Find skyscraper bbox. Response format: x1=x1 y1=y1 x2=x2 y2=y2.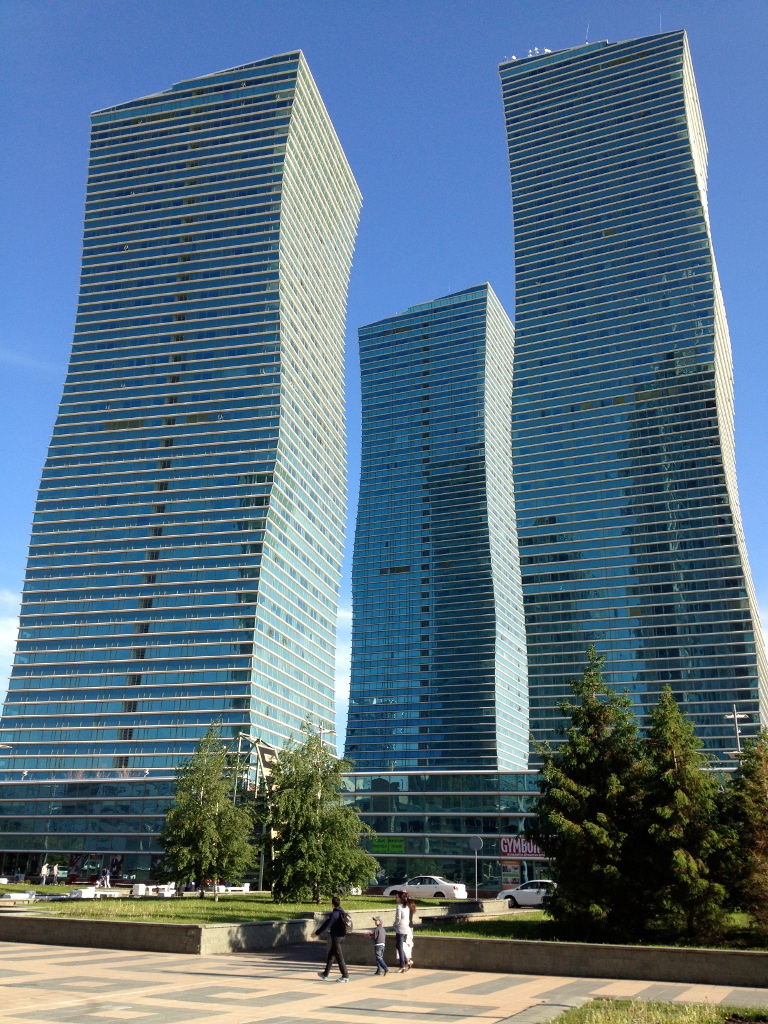
x1=490 y1=18 x2=765 y2=930.
